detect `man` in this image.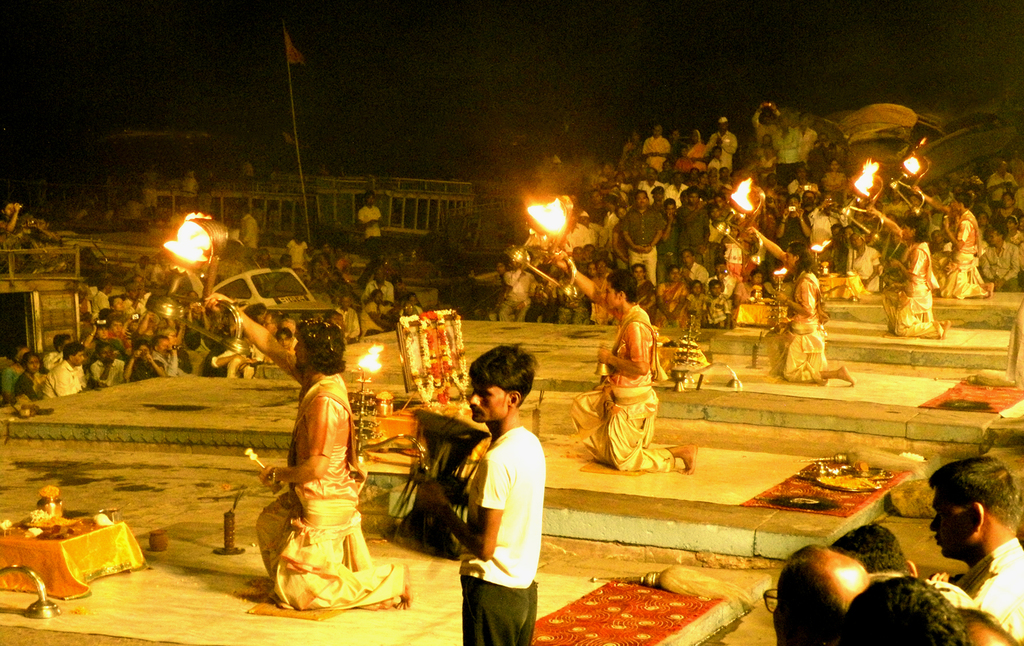
Detection: bbox(859, 199, 950, 344).
